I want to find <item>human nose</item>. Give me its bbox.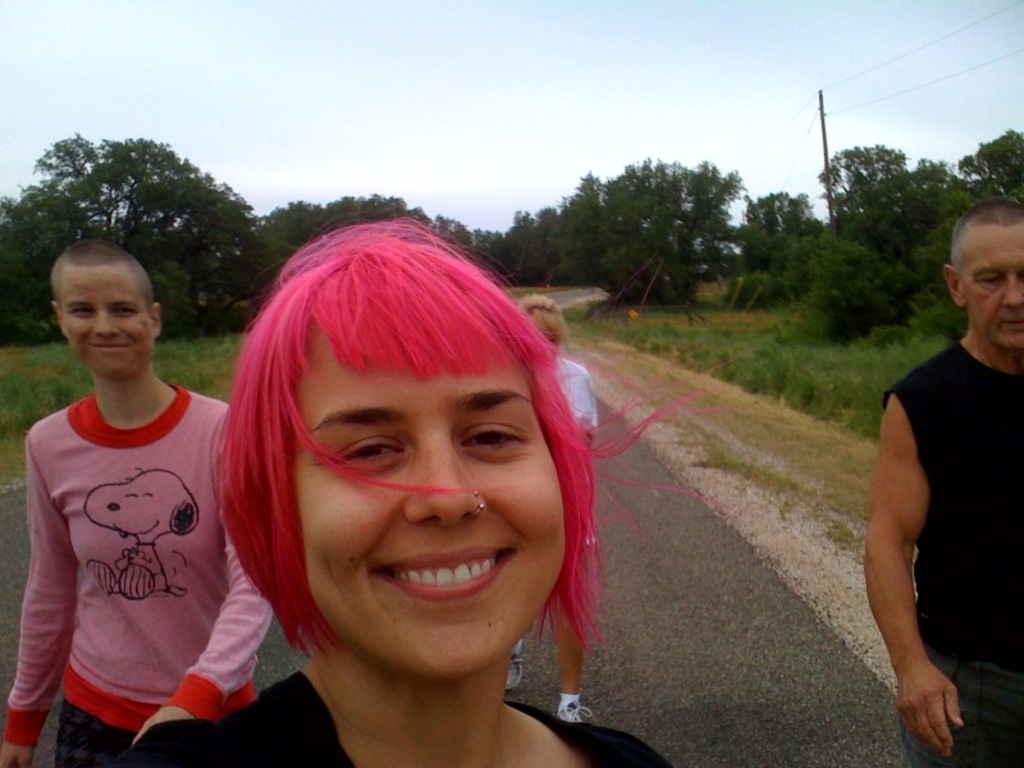
select_region(402, 428, 484, 520).
